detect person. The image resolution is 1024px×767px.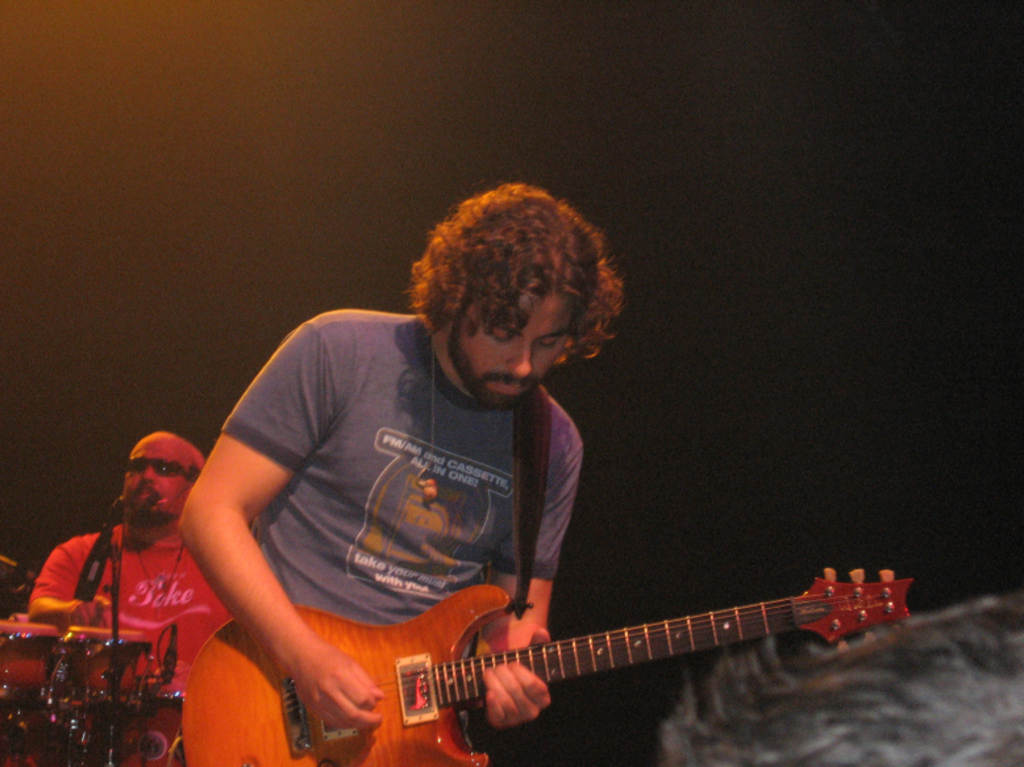
Rect(166, 182, 671, 750).
